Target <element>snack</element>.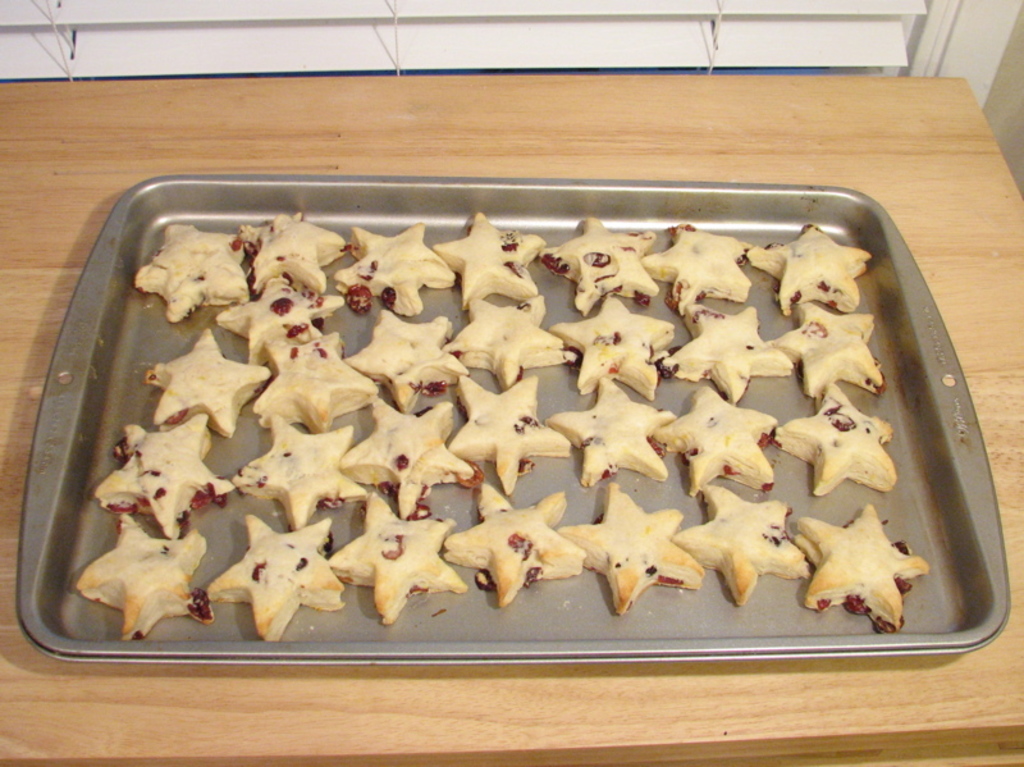
Target region: locate(786, 501, 925, 627).
